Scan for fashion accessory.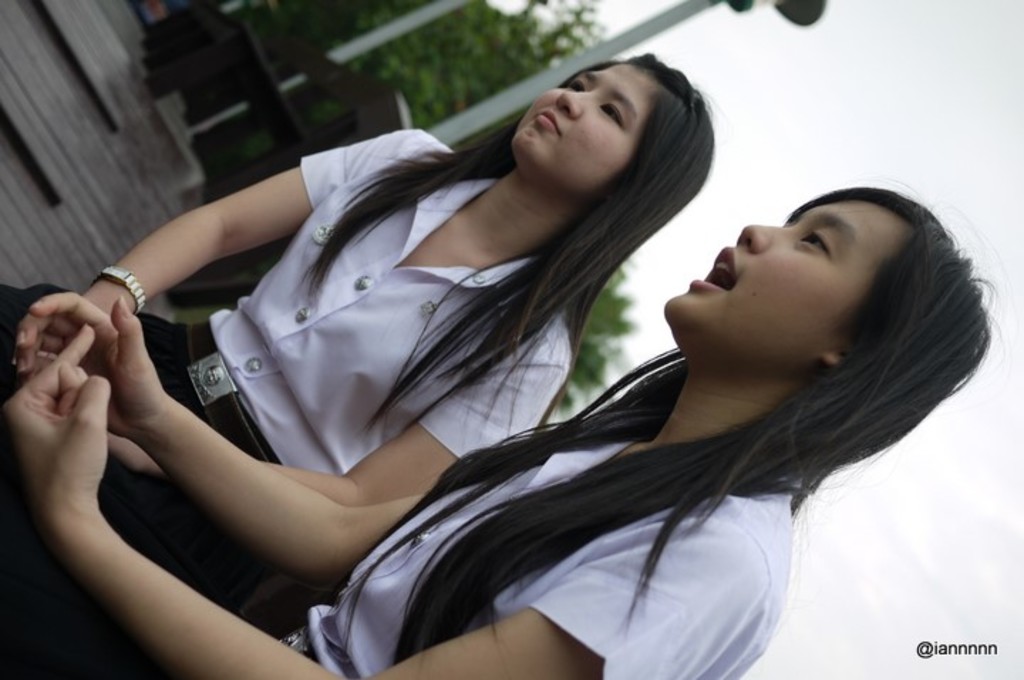
Scan result: x1=94, y1=263, x2=146, y2=313.
